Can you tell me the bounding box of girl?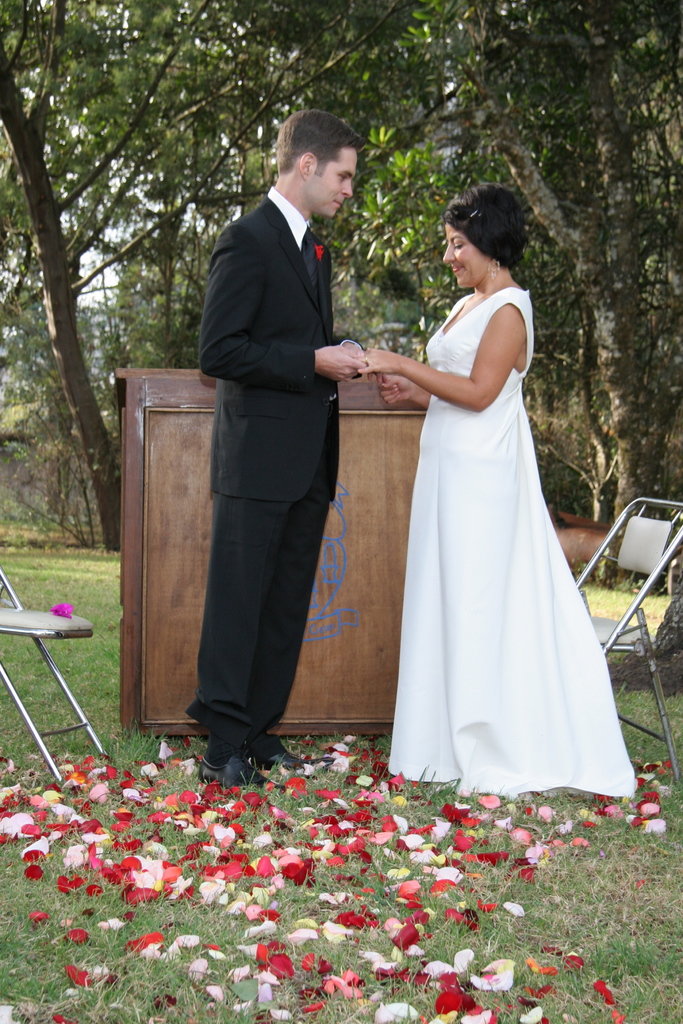
box=[356, 182, 634, 796].
